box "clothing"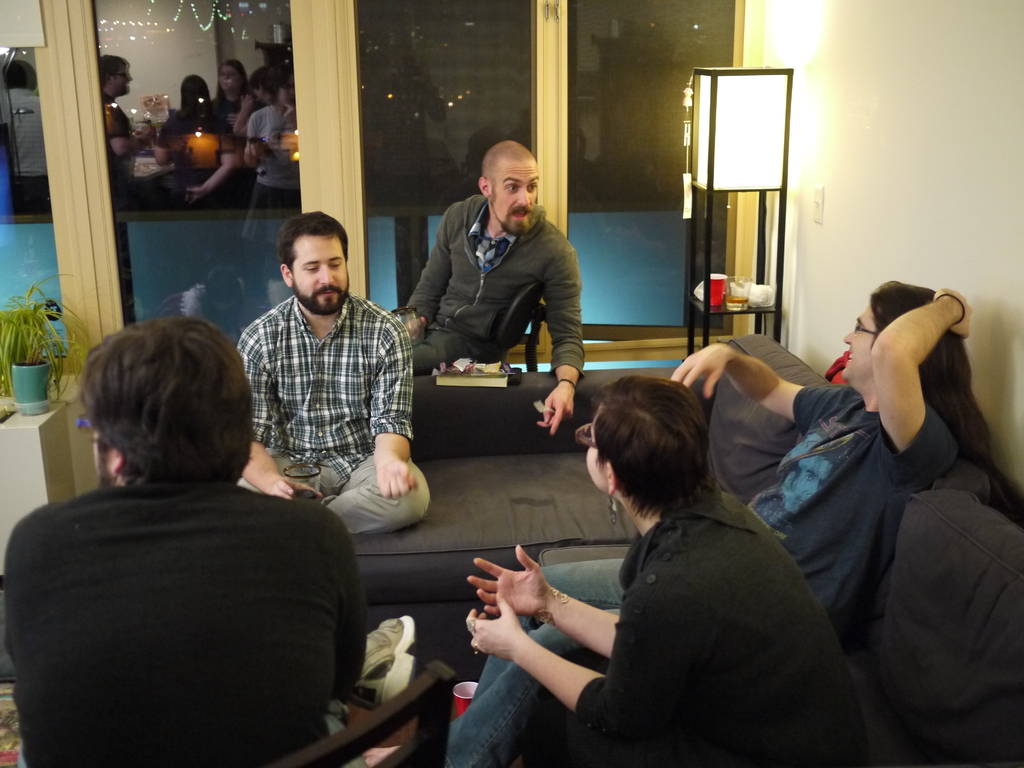
(x1=232, y1=294, x2=428, y2=545)
